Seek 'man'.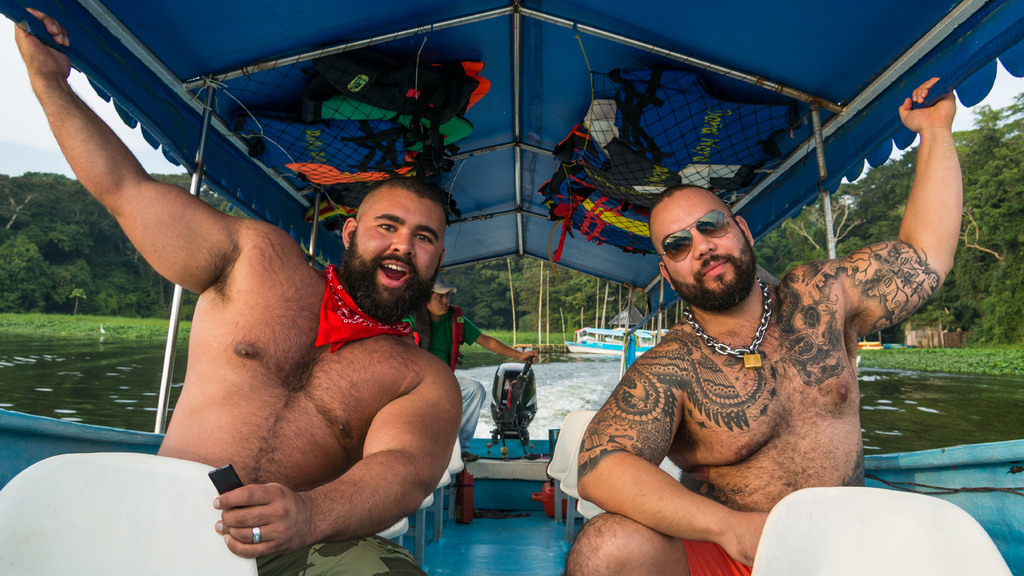
Rect(545, 120, 941, 559).
